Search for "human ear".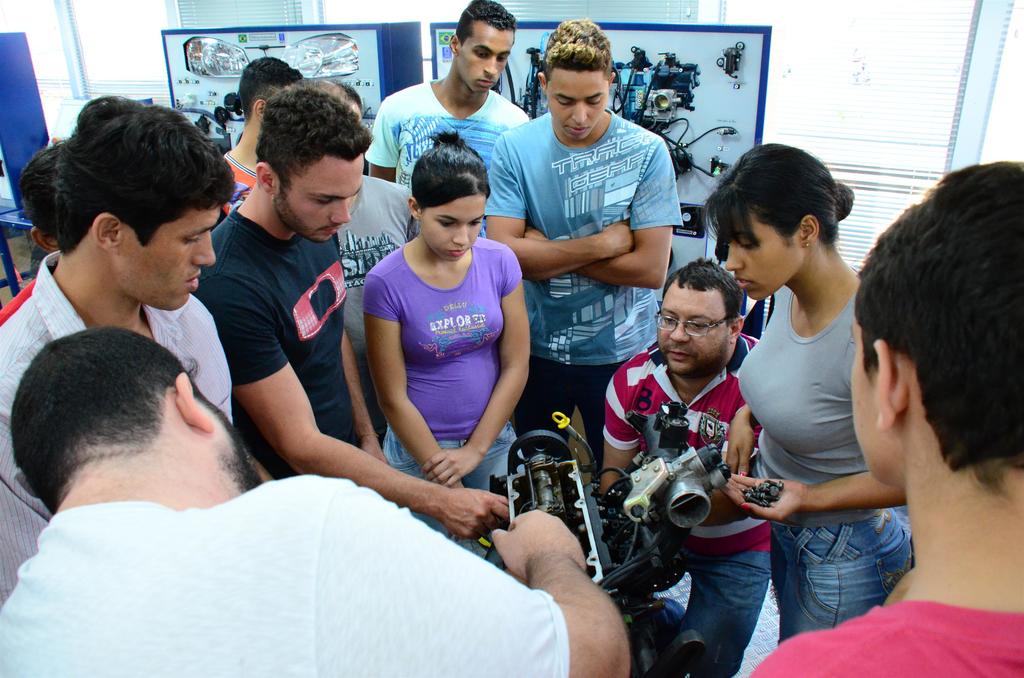
Found at (31,227,60,255).
